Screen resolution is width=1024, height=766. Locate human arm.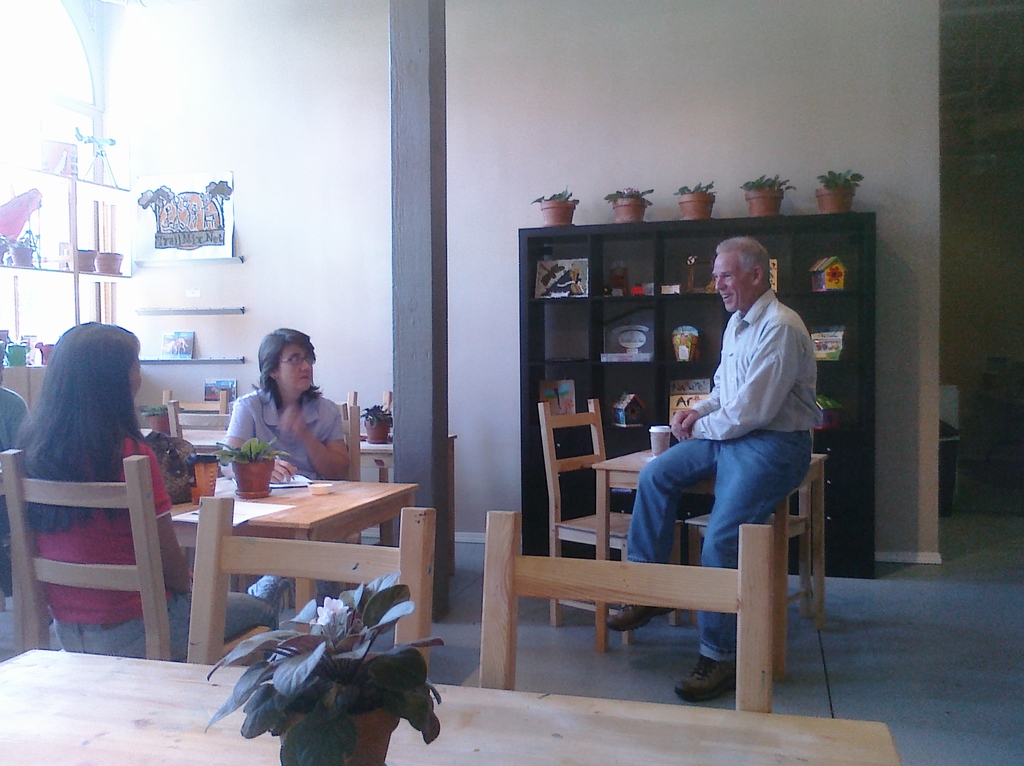
<bbox>278, 392, 353, 484</bbox>.
